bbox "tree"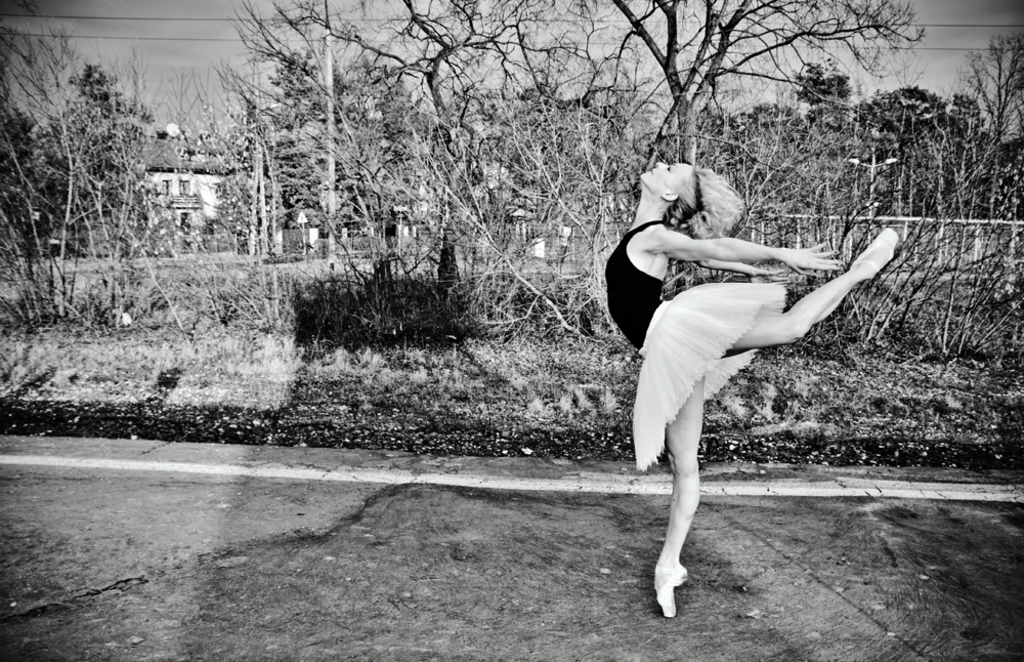
pyautogui.locateOnScreen(584, 94, 877, 272)
